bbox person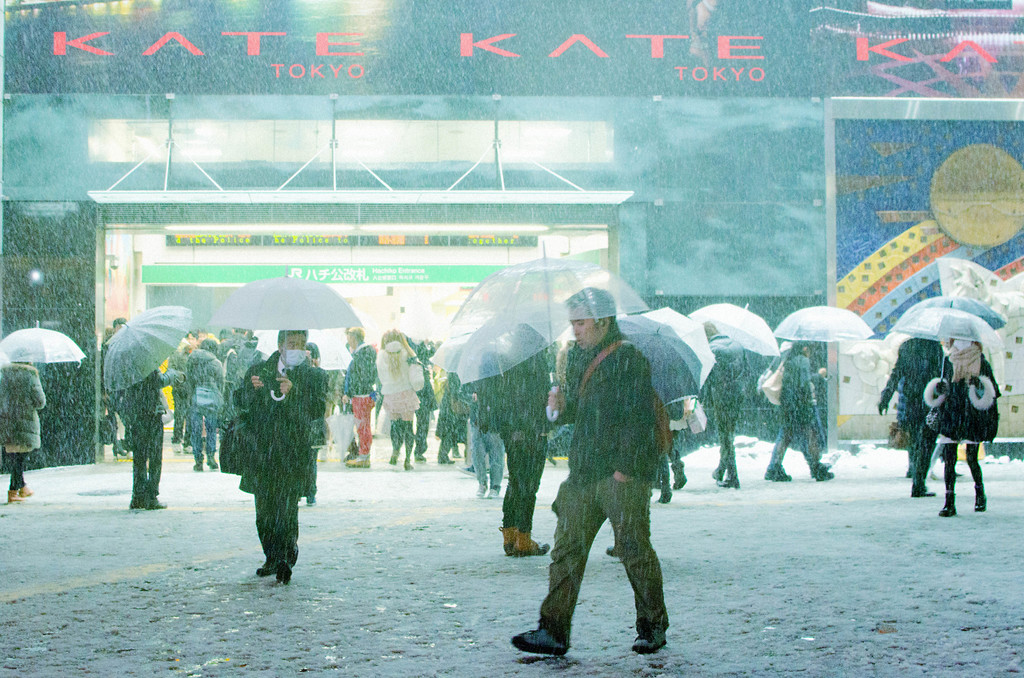
rect(766, 315, 829, 471)
